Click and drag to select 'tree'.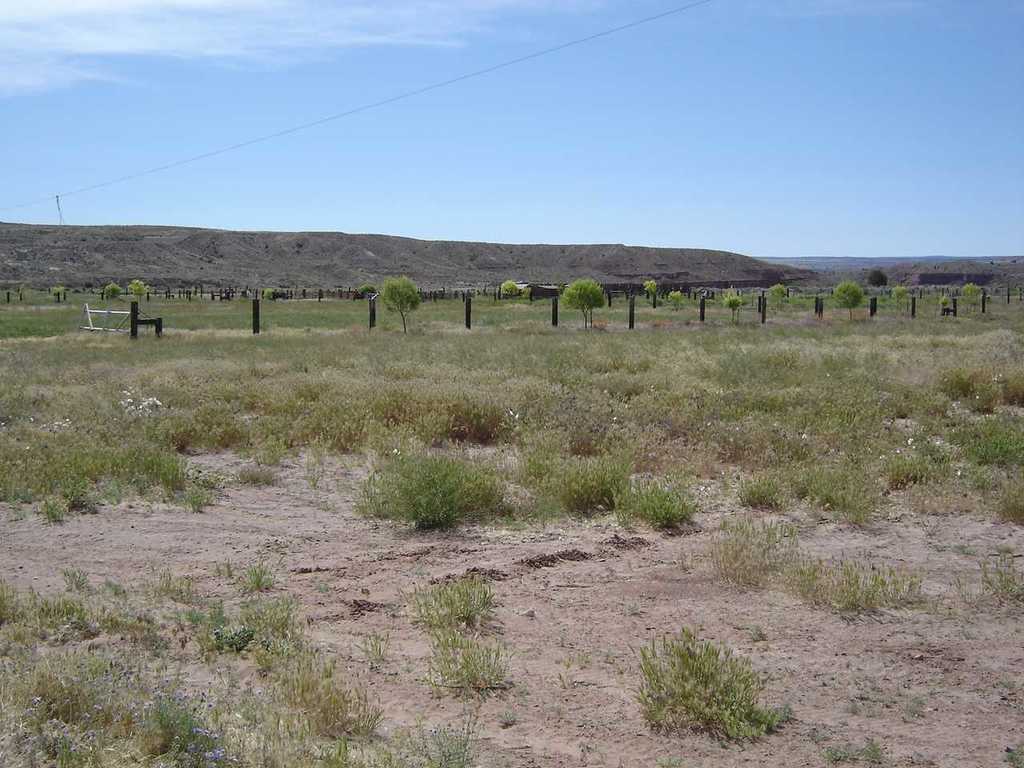
Selection: rect(827, 277, 871, 325).
